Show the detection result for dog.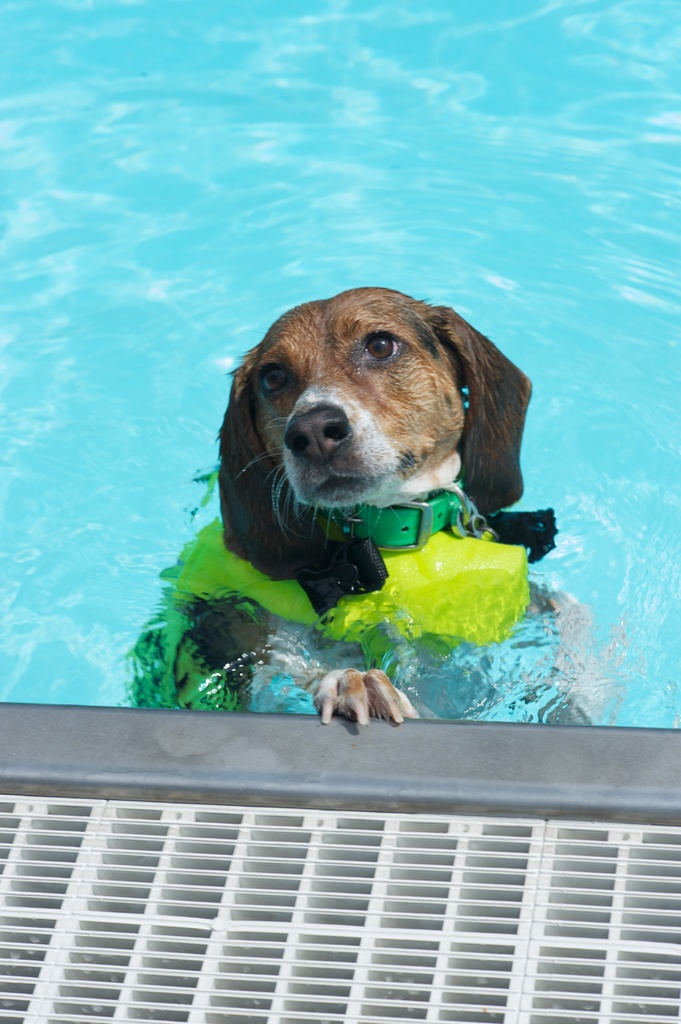
bbox(130, 280, 609, 721).
